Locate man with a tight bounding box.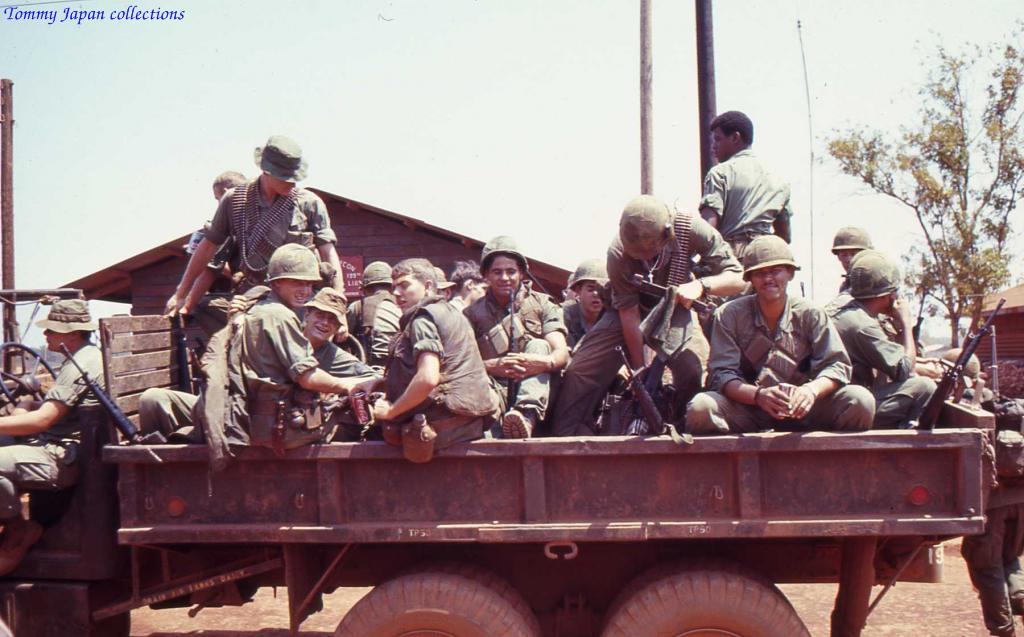
box(0, 301, 108, 573).
